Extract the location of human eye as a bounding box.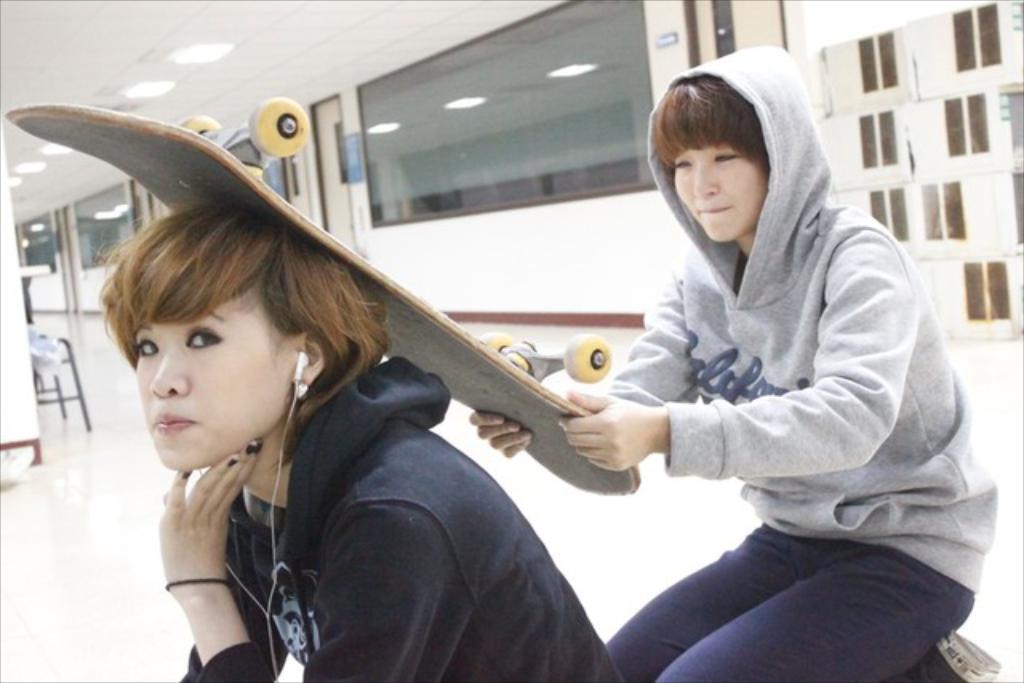
Rect(712, 147, 739, 162).
